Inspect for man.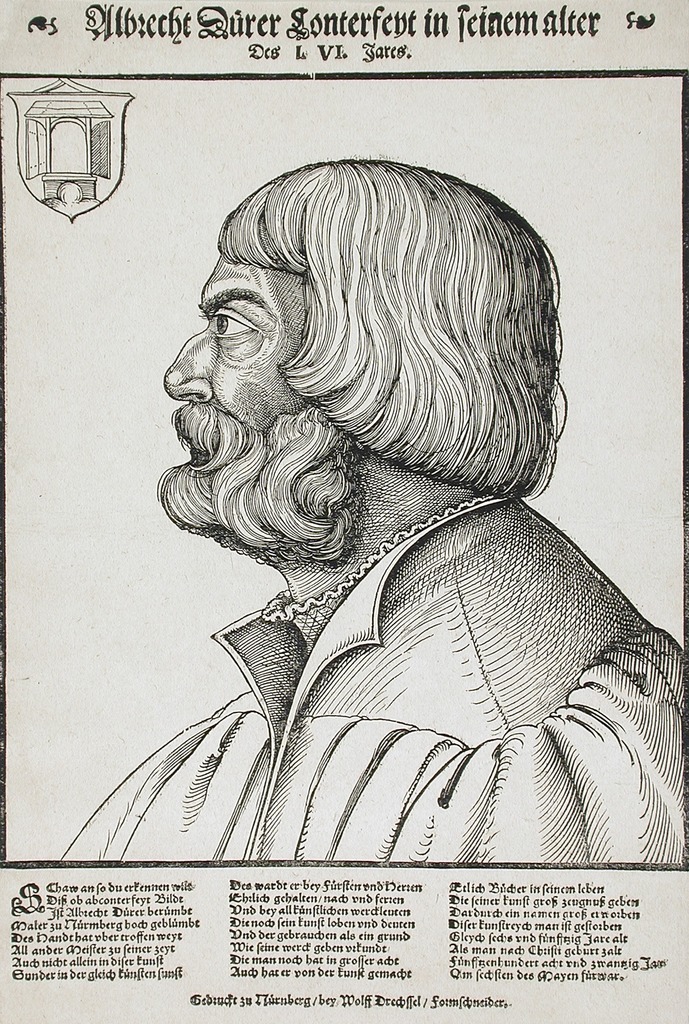
Inspection: crop(79, 155, 665, 845).
